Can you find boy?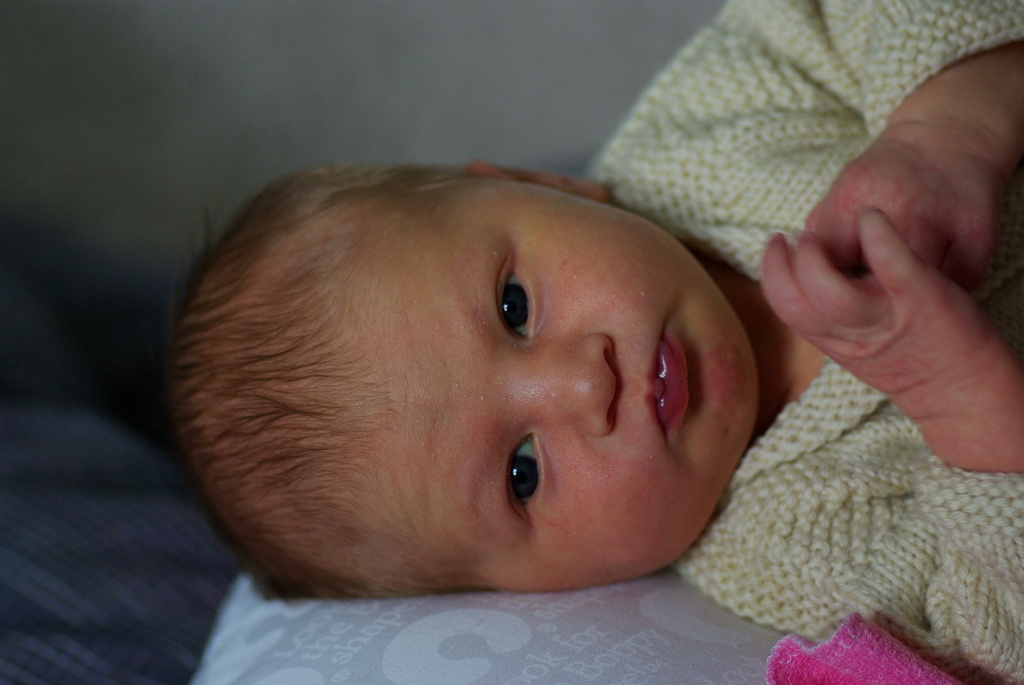
Yes, bounding box: 161:0:1023:684.
